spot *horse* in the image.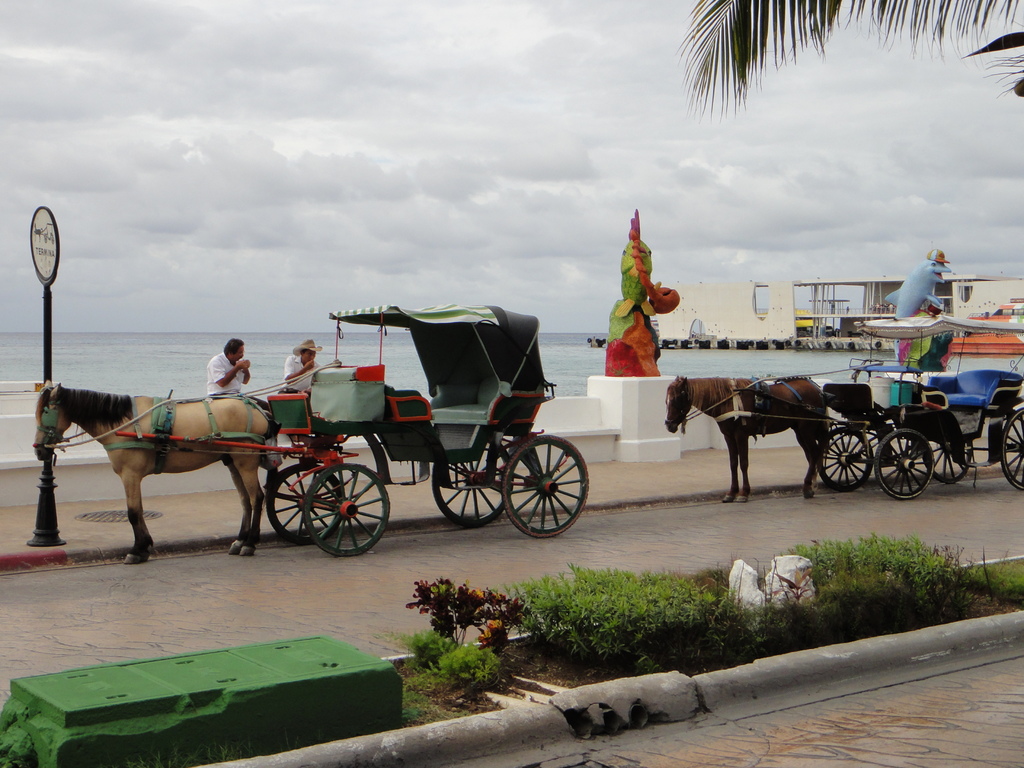
*horse* found at {"x1": 662, "y1": 378, "x2": 830, "y2": 502}.
